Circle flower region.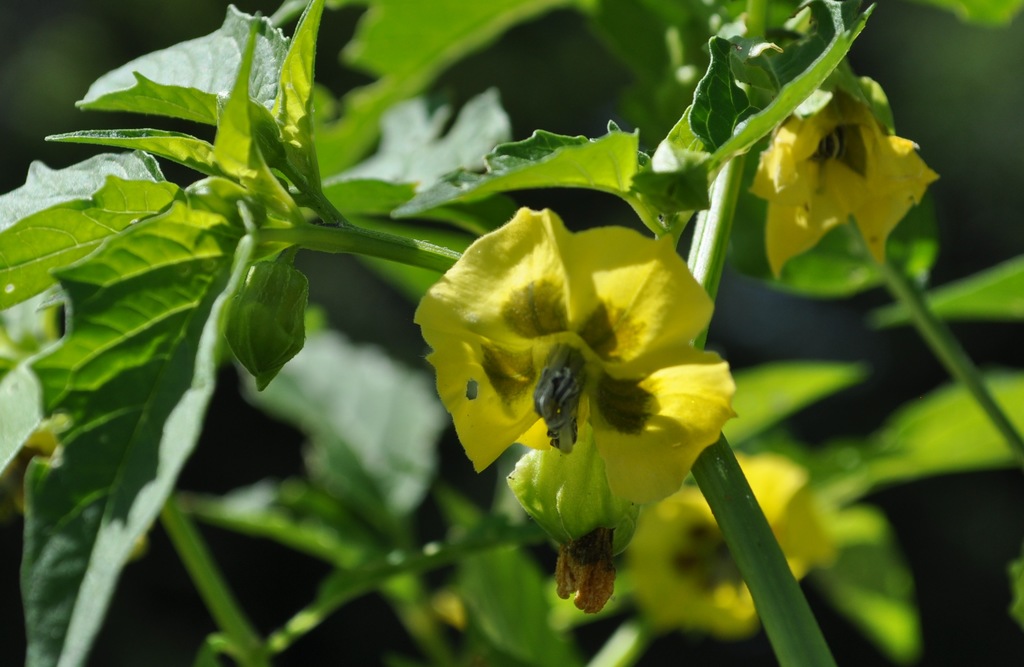
Region: [left=412, top=201, right=738, bottom=513].
